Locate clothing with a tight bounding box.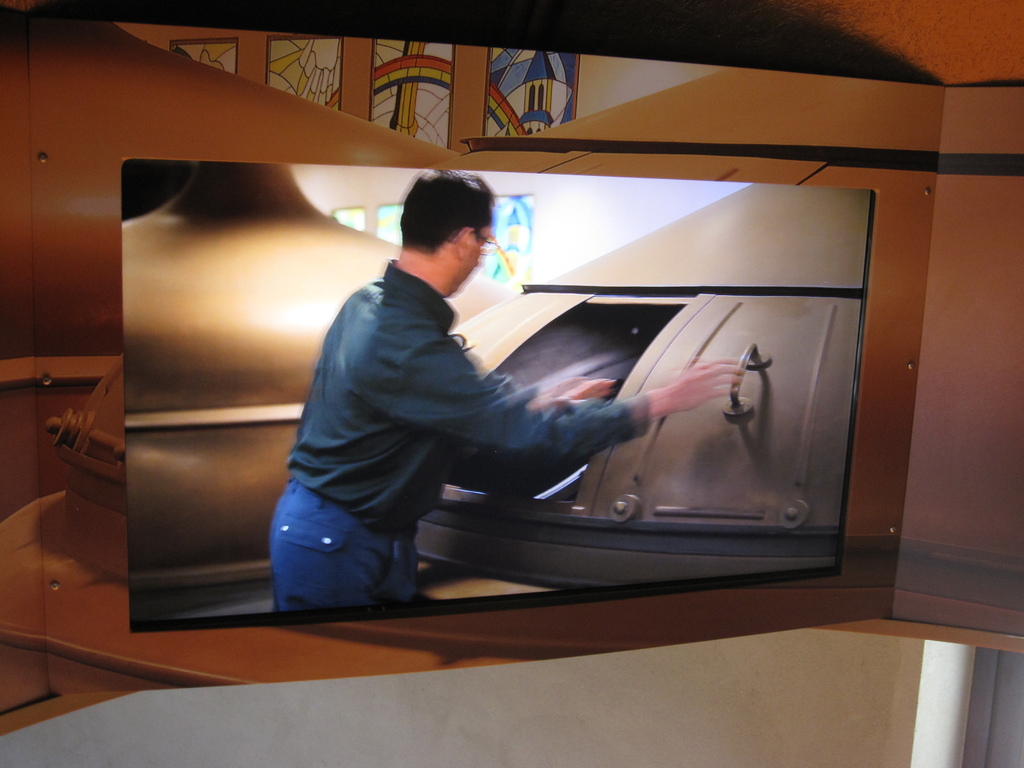
x1=289, y1=263, x2=648, y2=529.
